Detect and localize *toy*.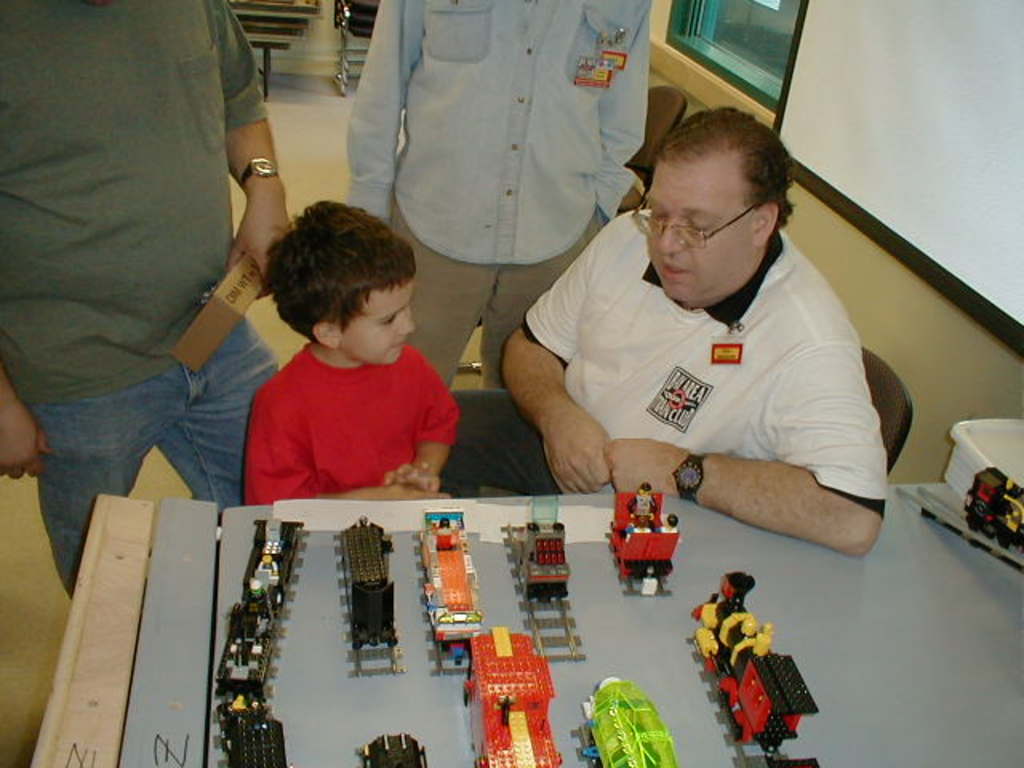
Localized at {"x1": 949, "y1": 458, "x2": 1022, "y2": 563}.
